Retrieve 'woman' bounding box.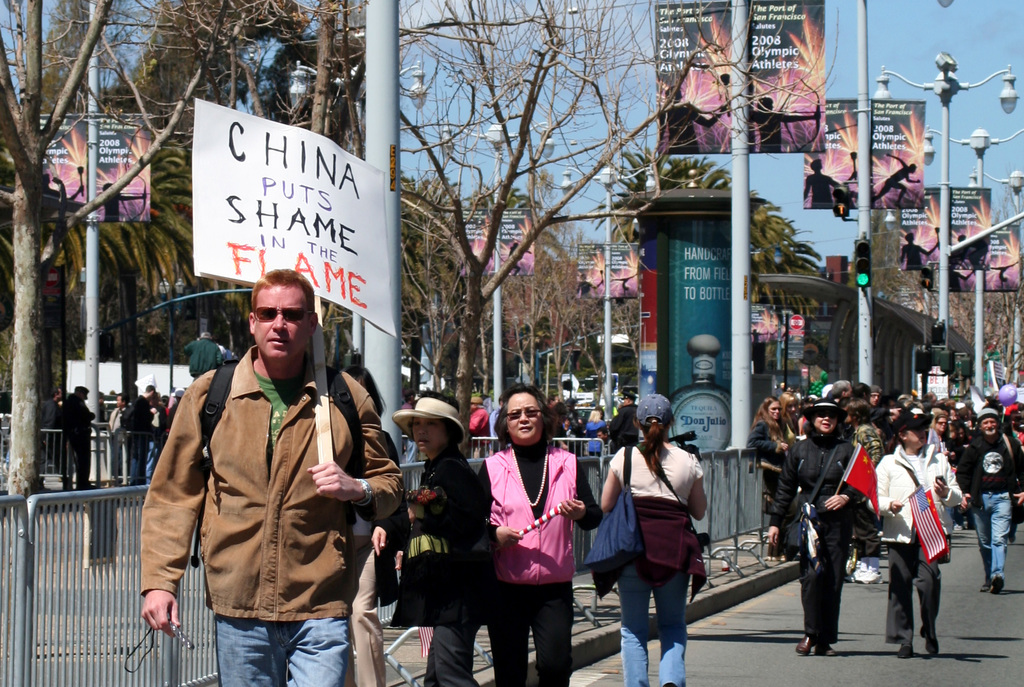
Bounding box: (x1=342, y1=365, x2=401, y2=684).
